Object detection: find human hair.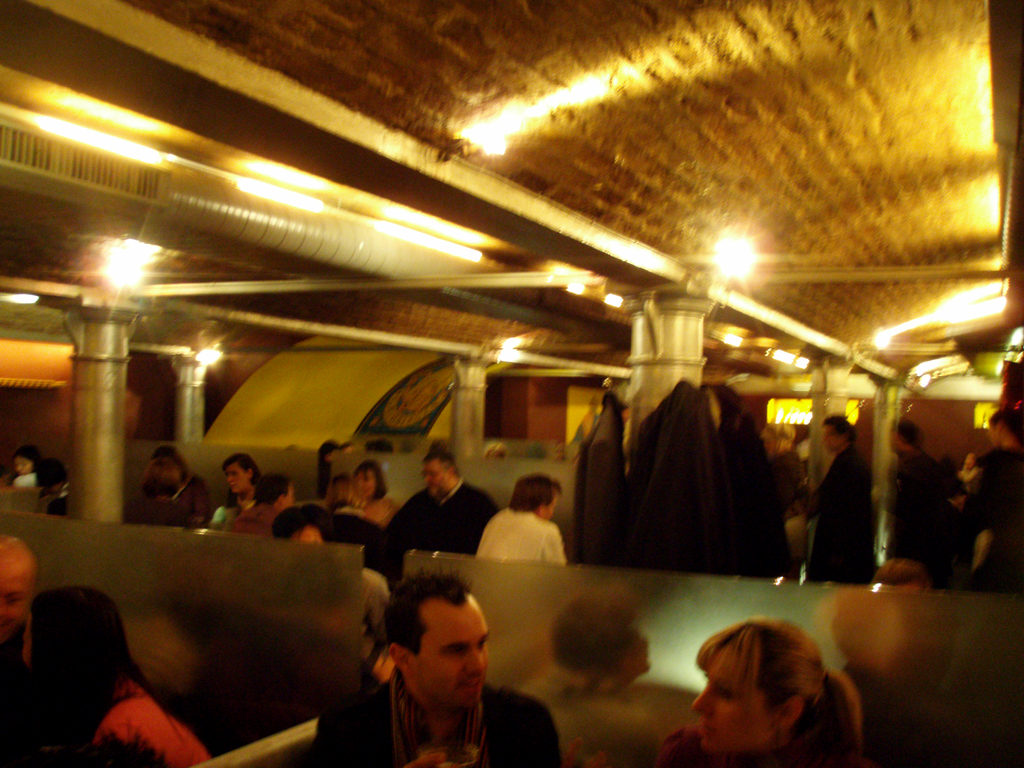
pyautogui.locateOnScreen(423, 450, 460, 480).
